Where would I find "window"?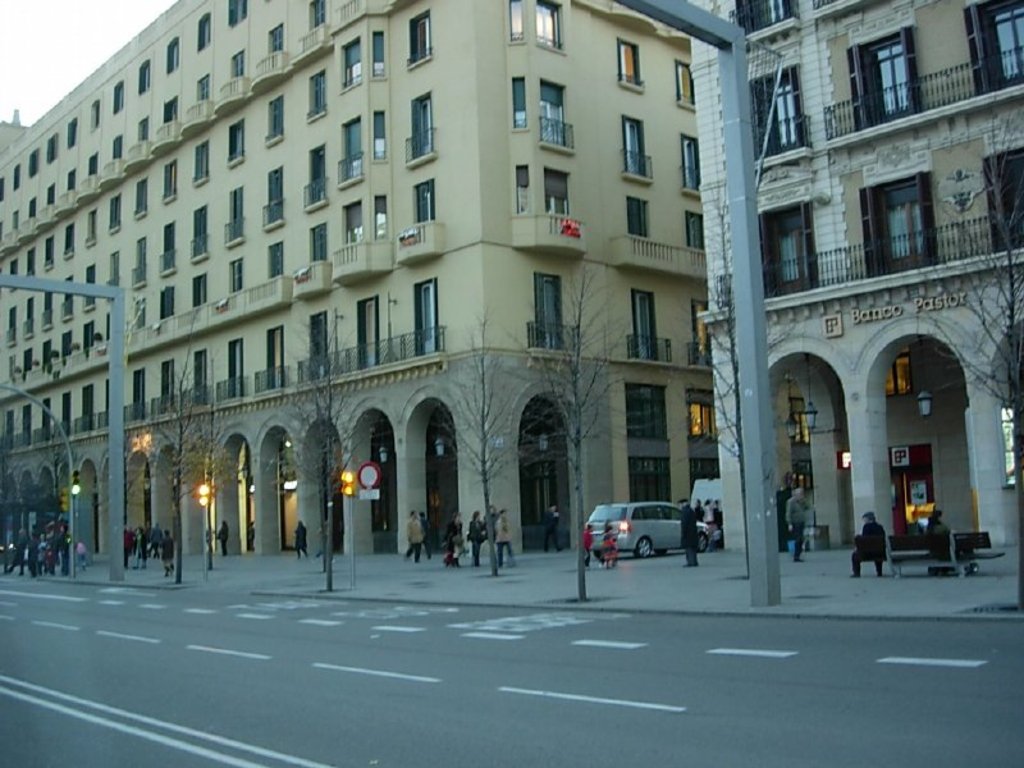
At [x1=47, y1=232, x2=54, y2=264].
